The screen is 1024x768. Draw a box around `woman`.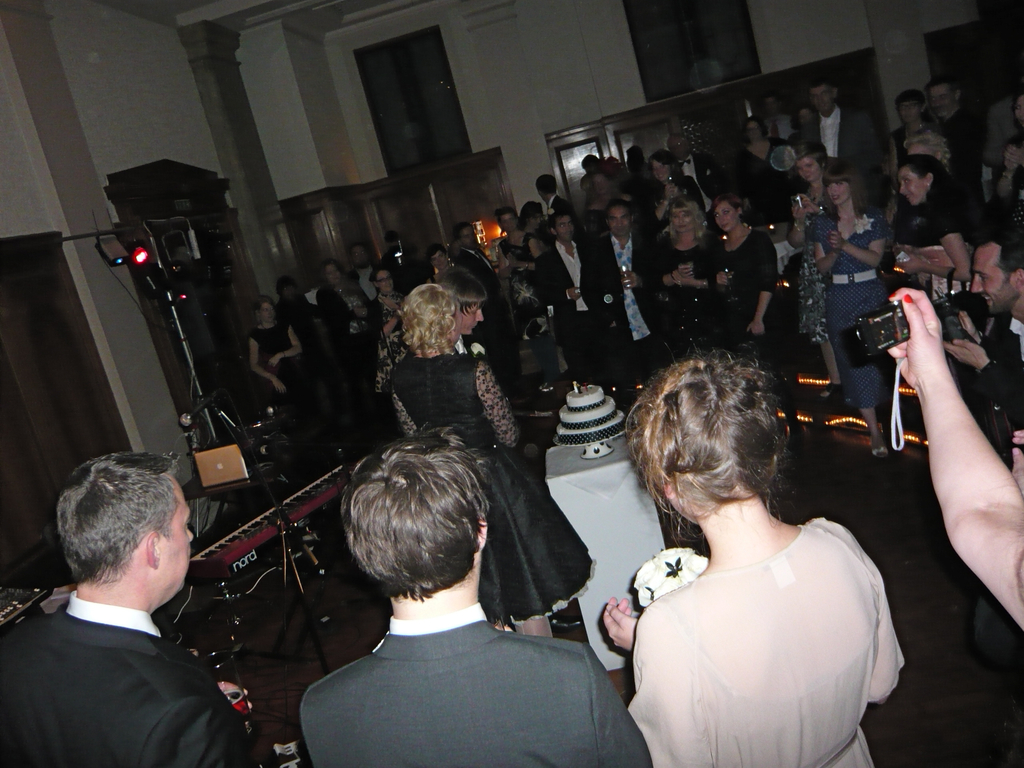
<box>645,152,716,225</box>.
